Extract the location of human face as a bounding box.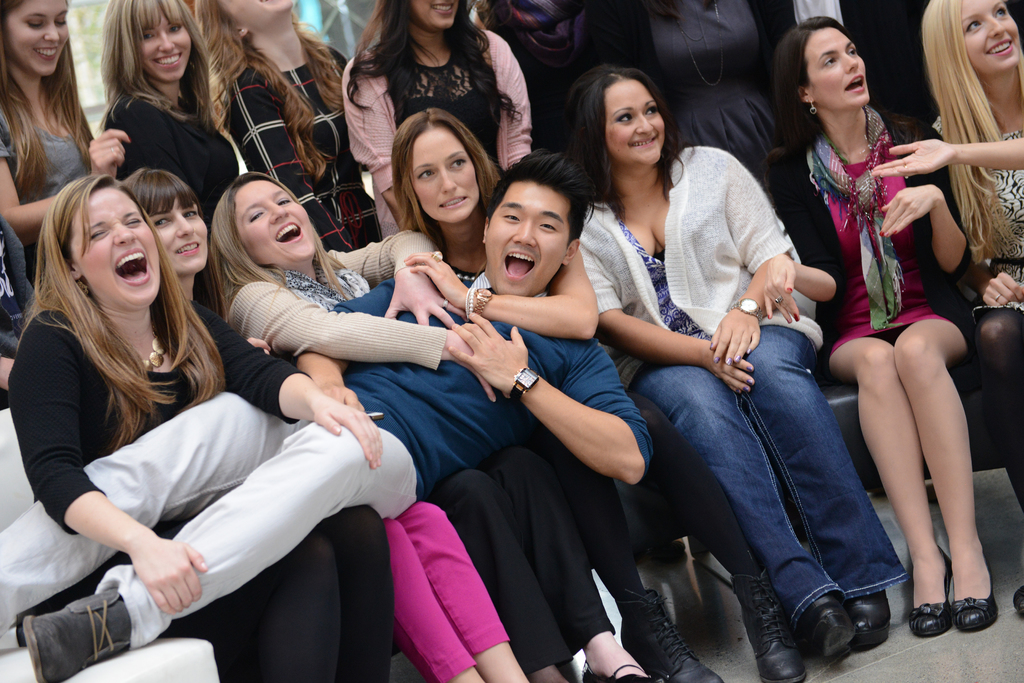
box=[230, 180, 315, 260].
